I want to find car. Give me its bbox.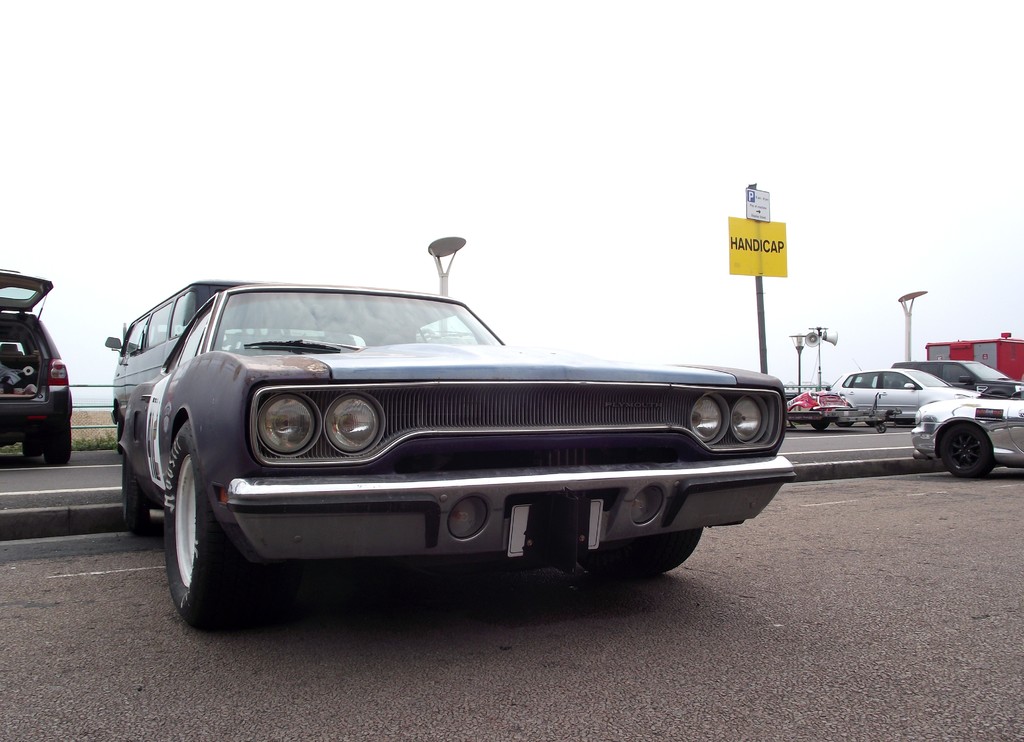
box=[888, 355, 1023, 397].
